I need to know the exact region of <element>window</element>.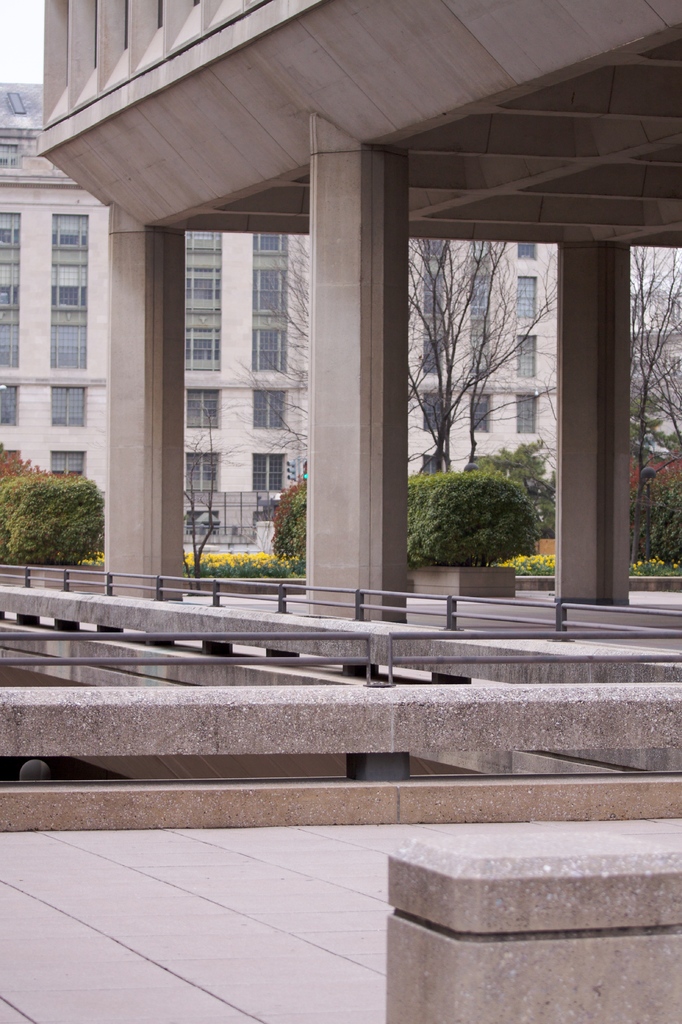
Region: left=48, top=380, right=83, bottom=426.
